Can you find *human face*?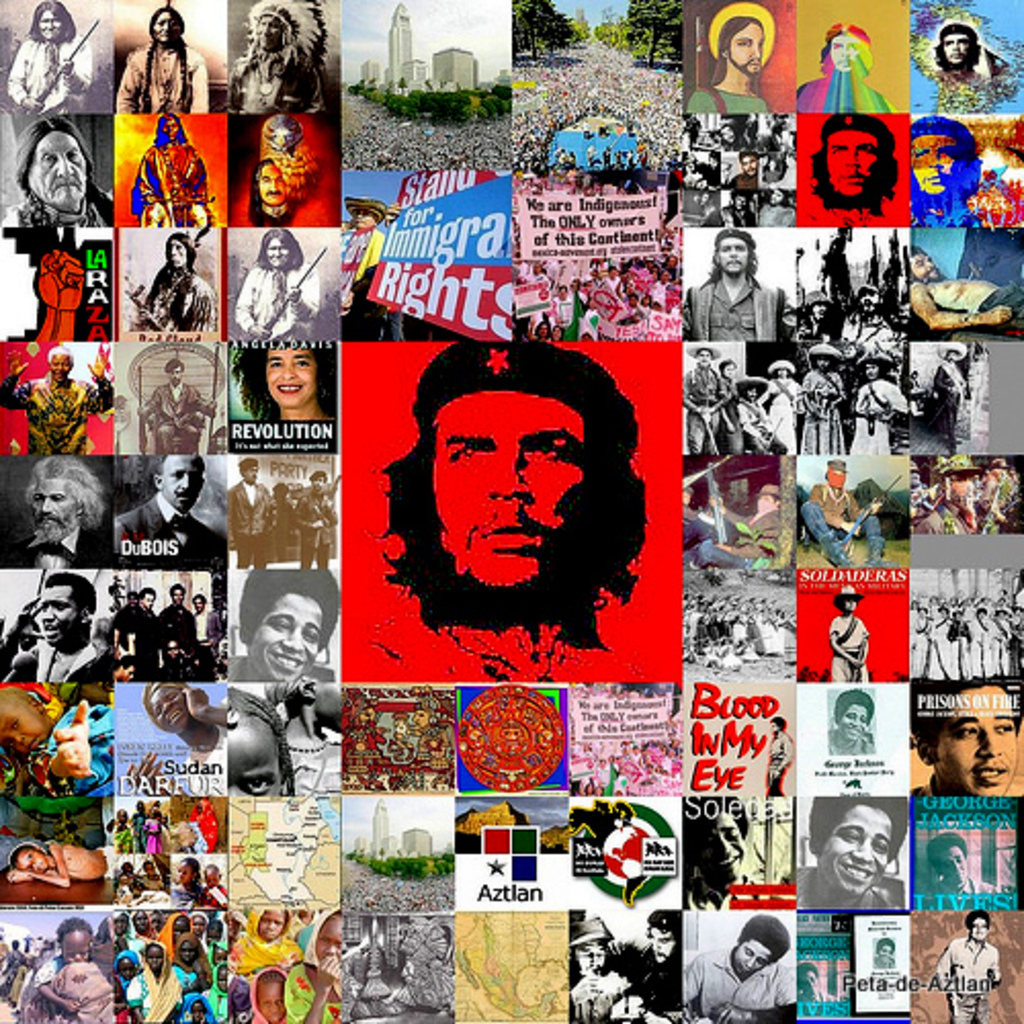
Yes, bounding box: select_region(170, 584, 186, 606).
